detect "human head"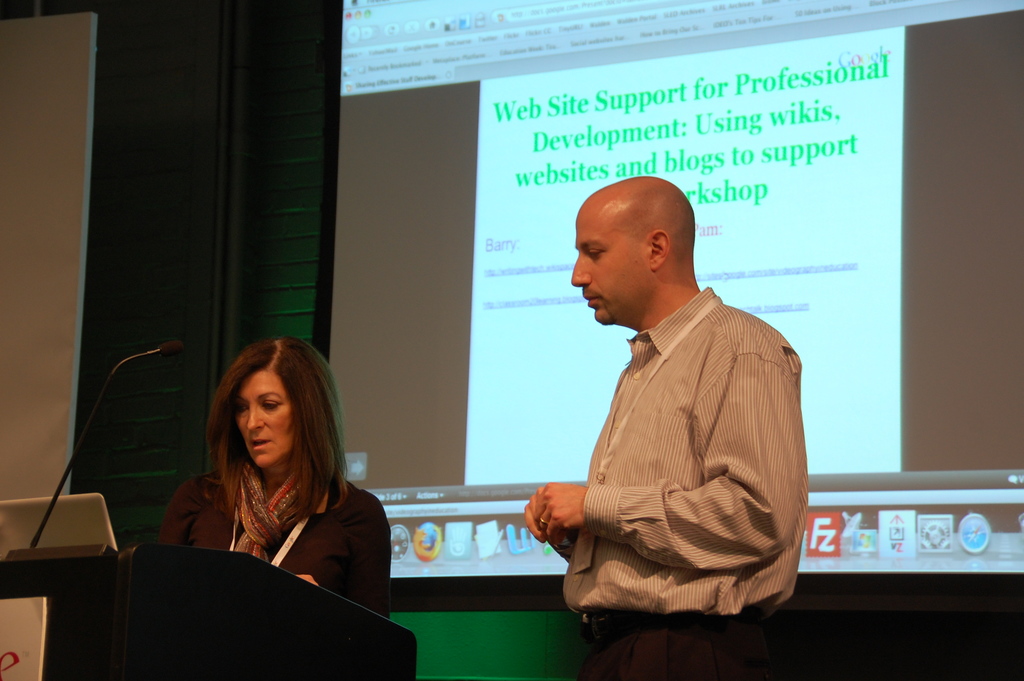
x1=570 y1=175 x2=710 y2=319
